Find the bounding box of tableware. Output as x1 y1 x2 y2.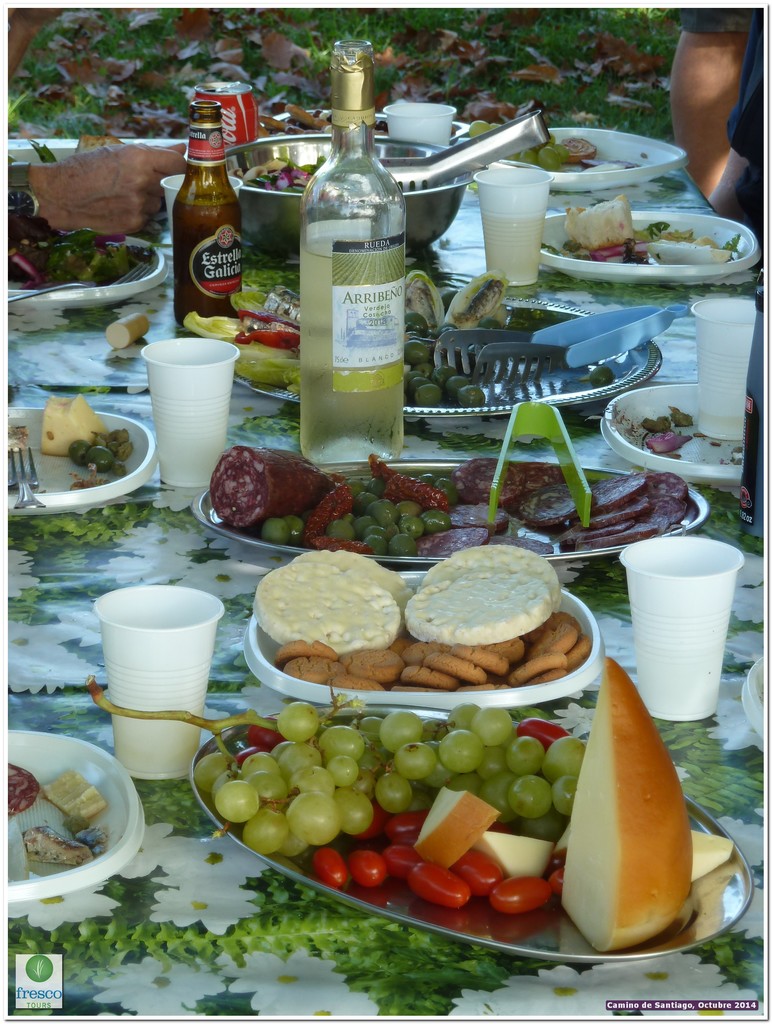
6 399 158 513.
